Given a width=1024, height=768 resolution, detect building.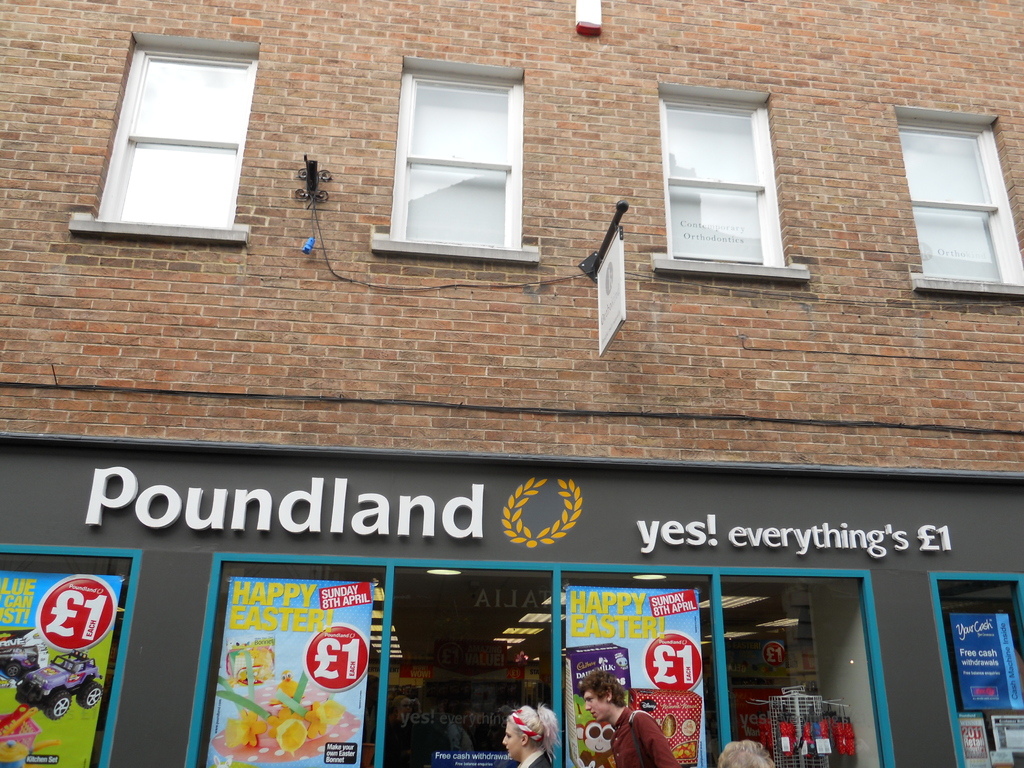
pyautogui.locateOnScreen(0, 0, 1023, 767).
